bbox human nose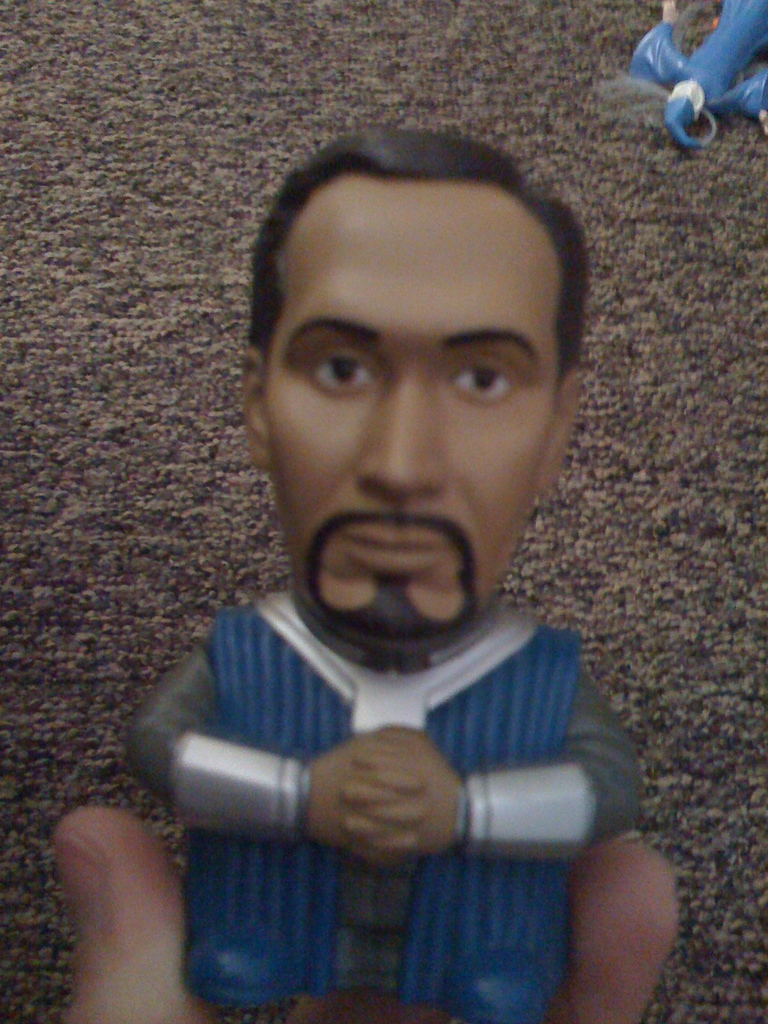
358:370:449:498
